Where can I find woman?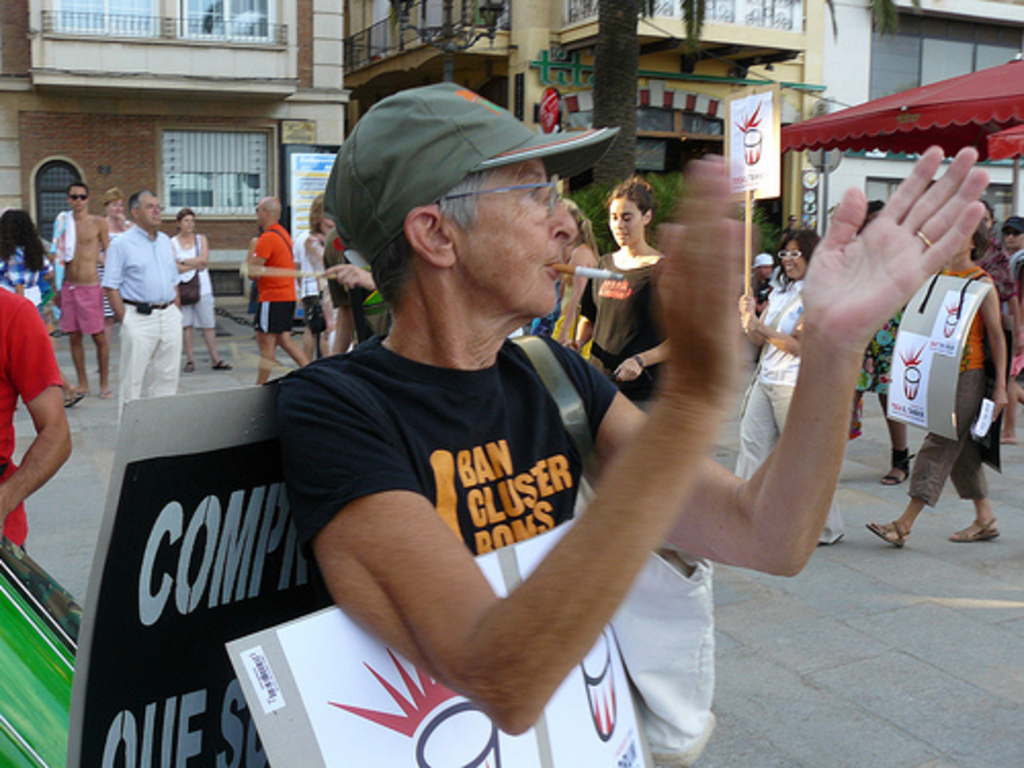
You can find it at 172, 209, 238, 377.
